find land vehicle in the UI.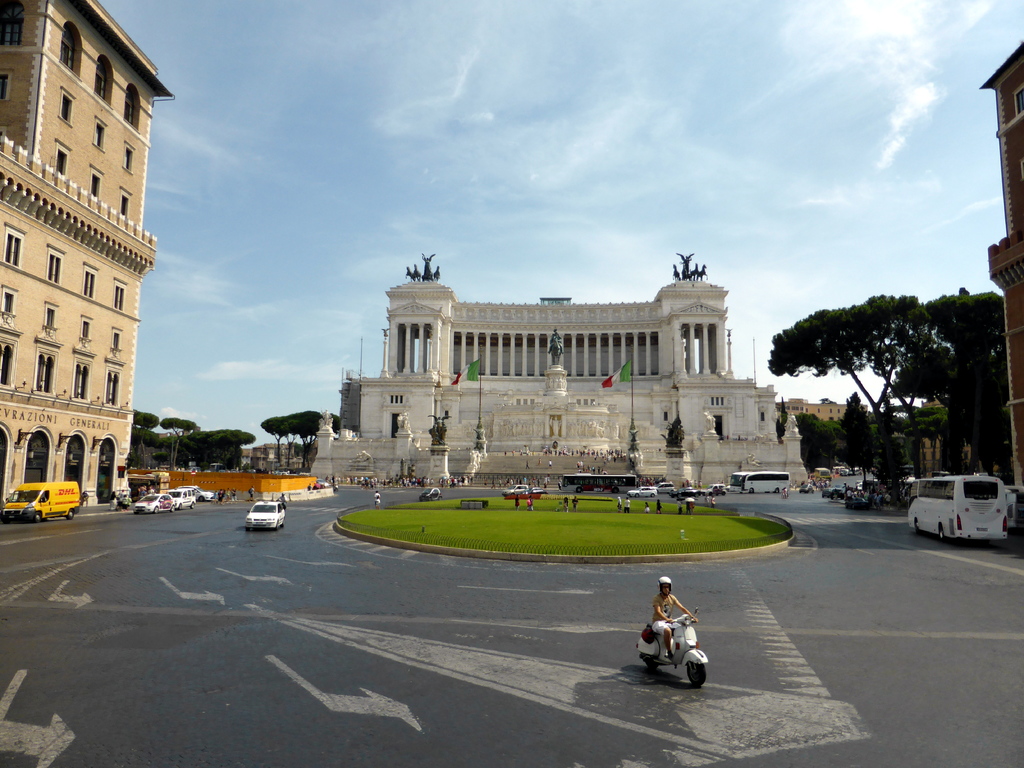
UI element at x1=669 y1=483 x2=702 y2=498.
